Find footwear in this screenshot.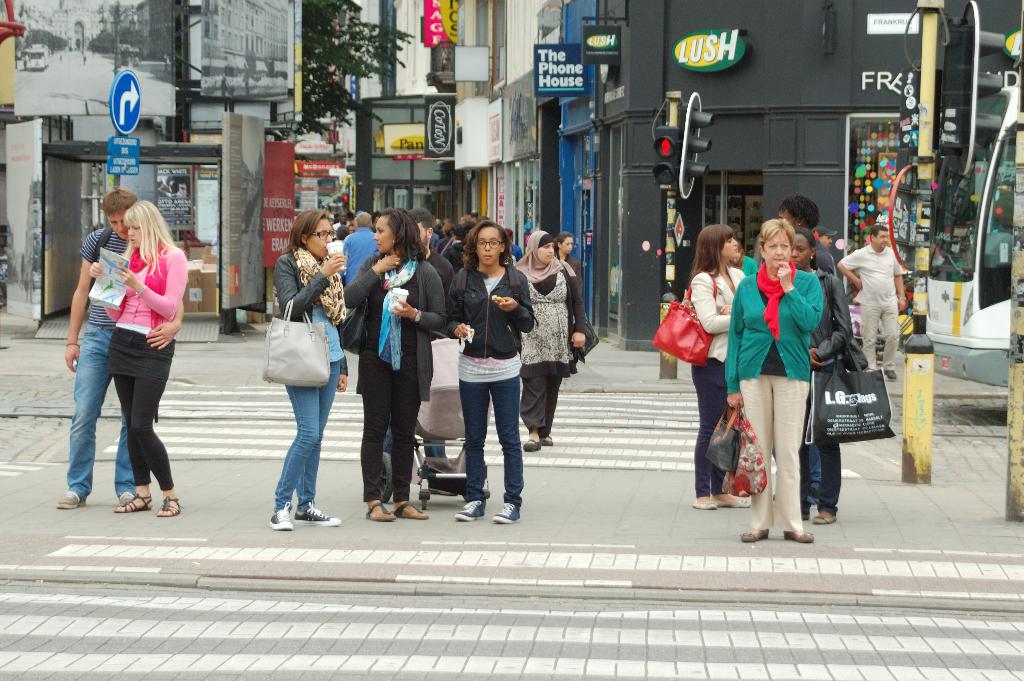
The bounding box for footwear is x1=294, y1=498, x2=343, y2=530.
